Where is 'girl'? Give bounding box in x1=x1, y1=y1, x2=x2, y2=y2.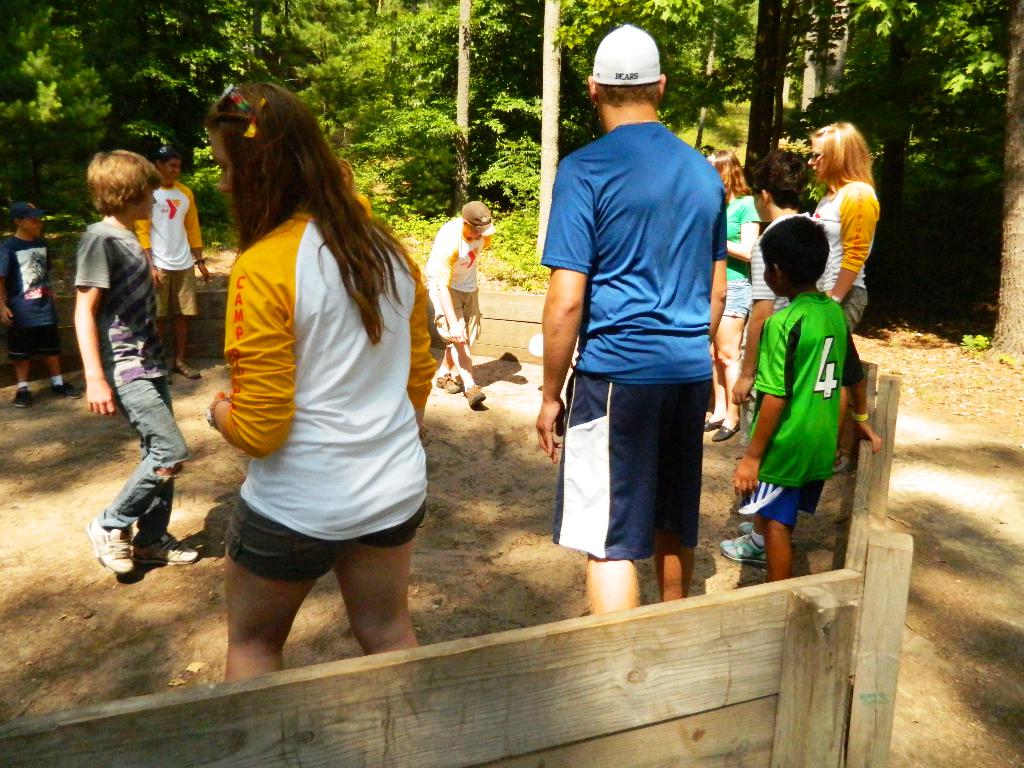
x1=814, y1=122, x2=877, y2=471.
